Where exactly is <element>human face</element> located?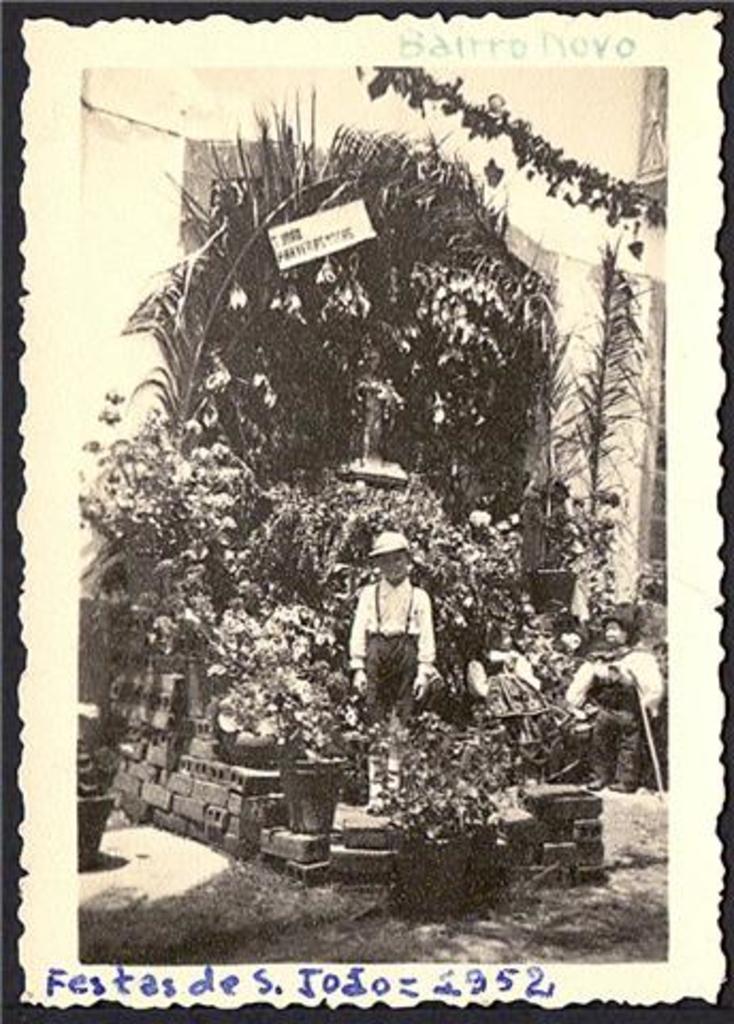
Its bounding box is Rect(606, 623, 625, 644).
